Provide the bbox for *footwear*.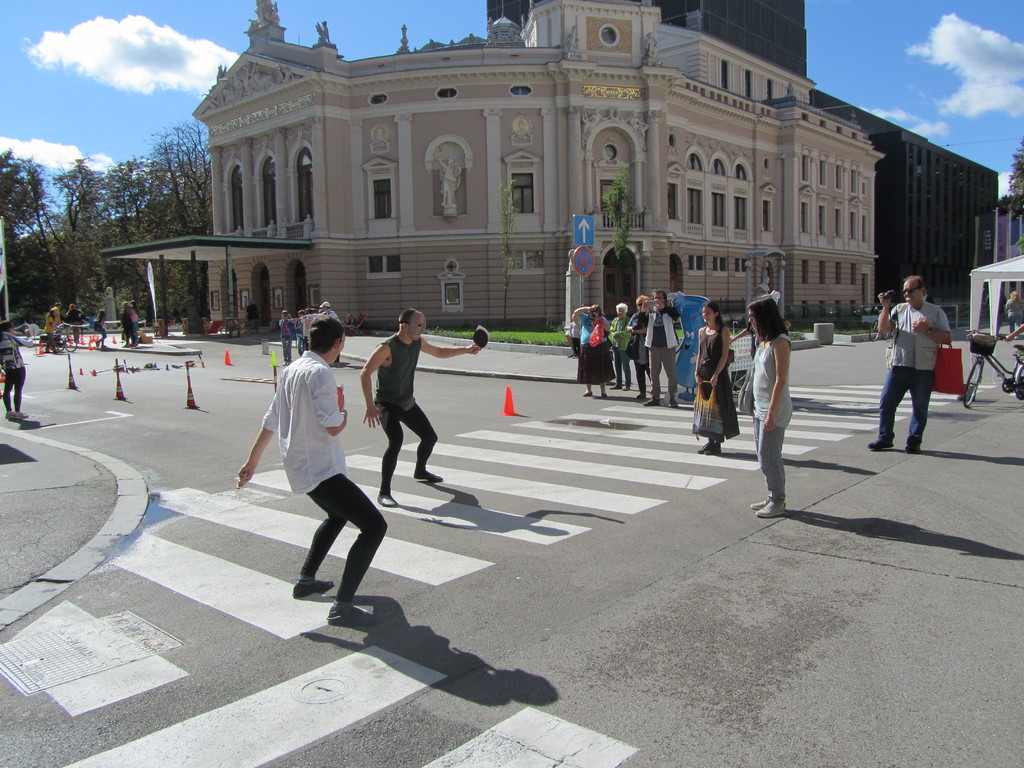
(643, 398, 659, 406).
